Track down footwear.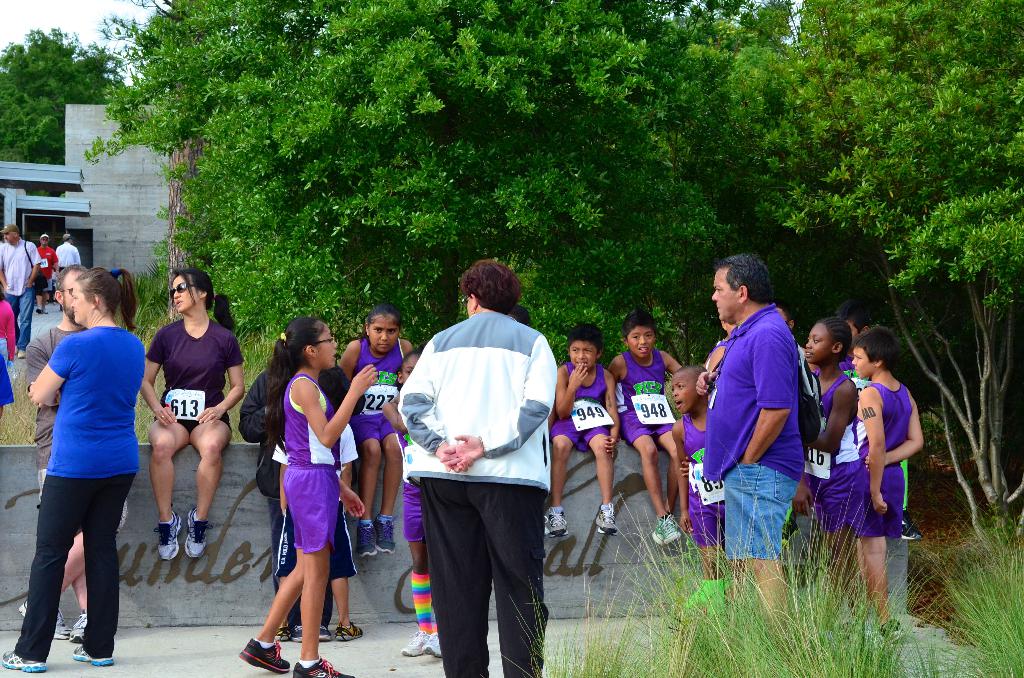
Tracked to l=19, t=607, r=69, b=640.
